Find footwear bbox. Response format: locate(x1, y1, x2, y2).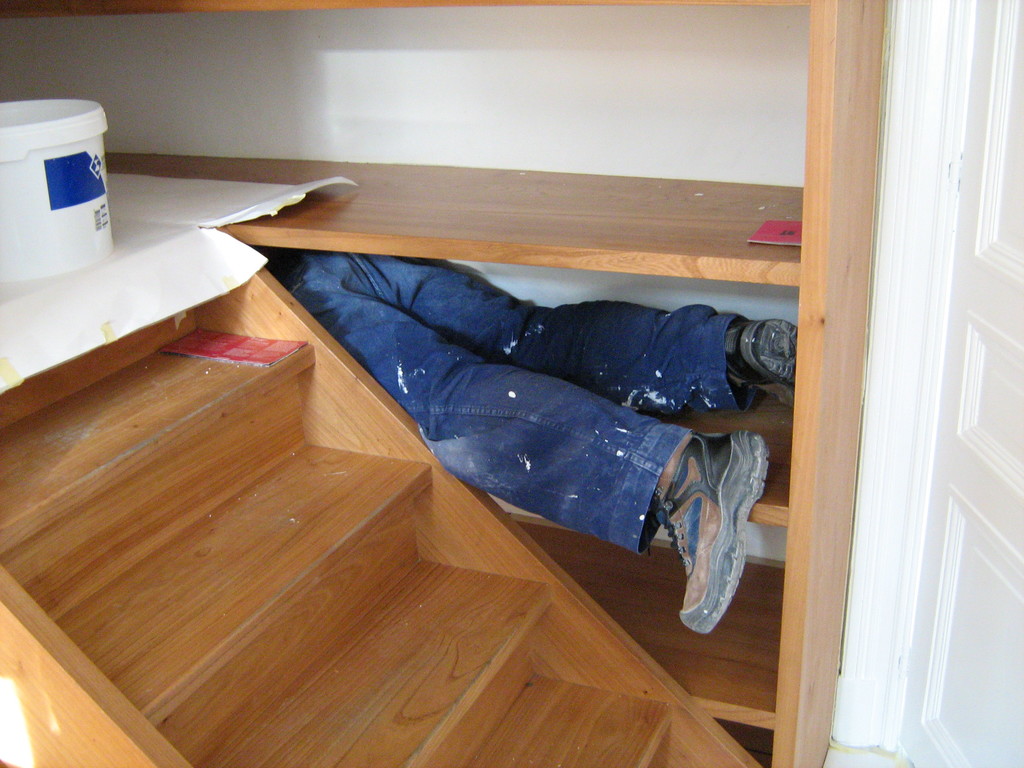
locate(729, 306, 794, 408).
